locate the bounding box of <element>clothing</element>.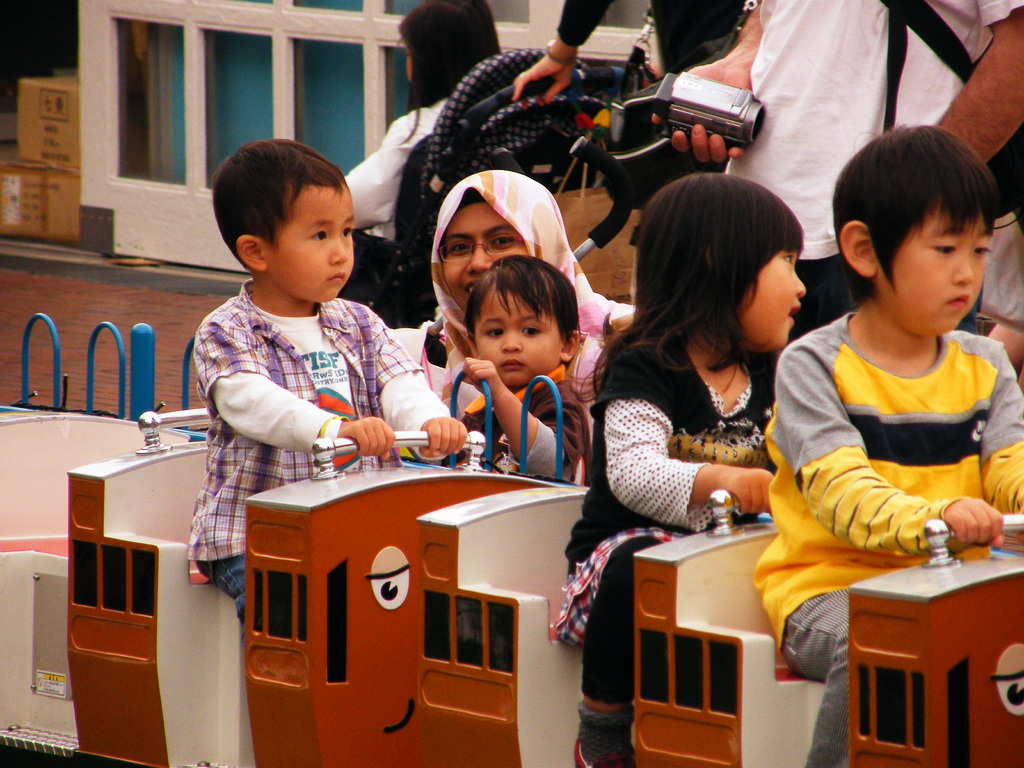
Bounding box: (753,327,1019,647).
